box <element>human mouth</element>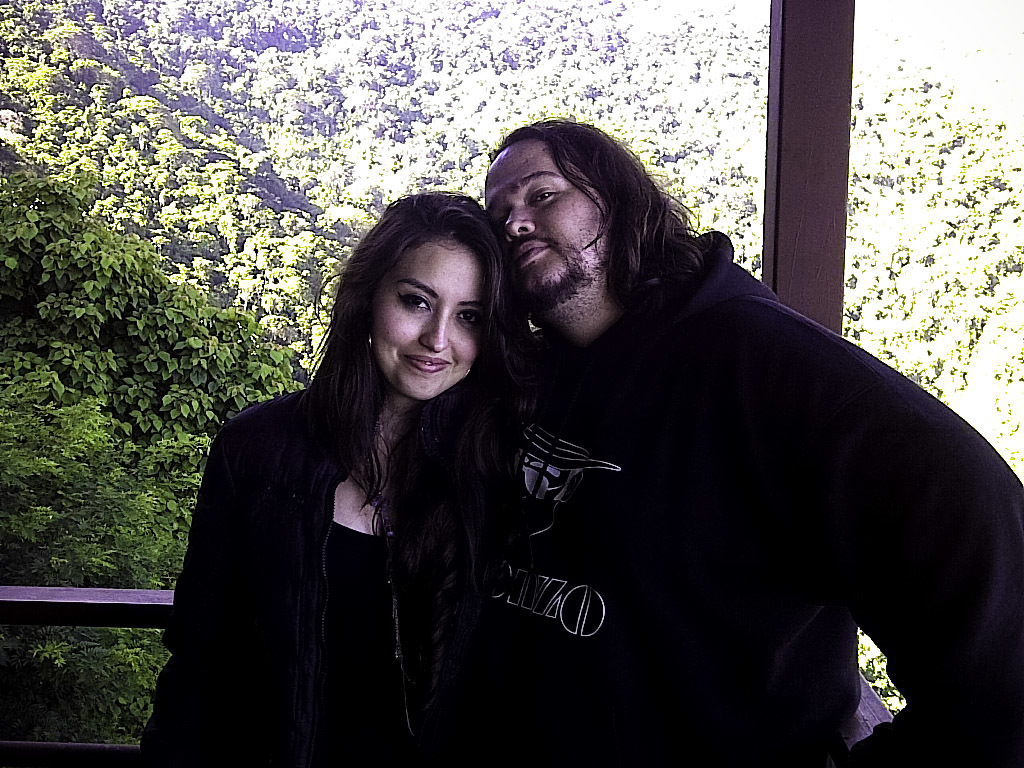
[393, 351, 453, 376]
